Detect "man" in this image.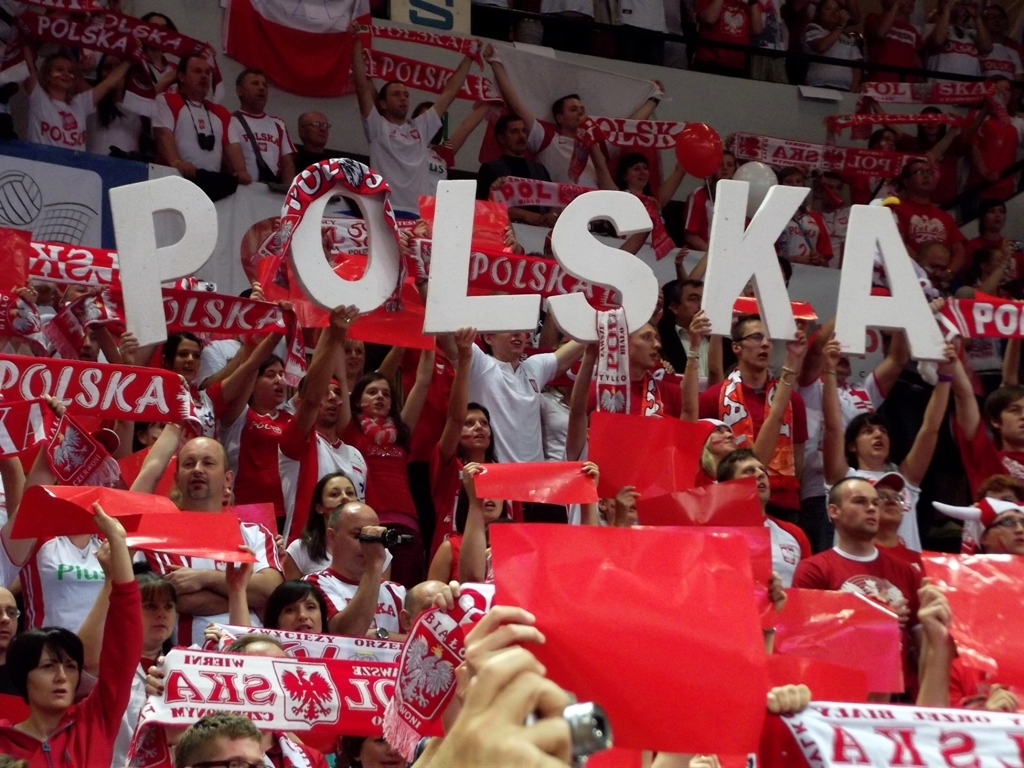
Detection: 697/312/808/524.
